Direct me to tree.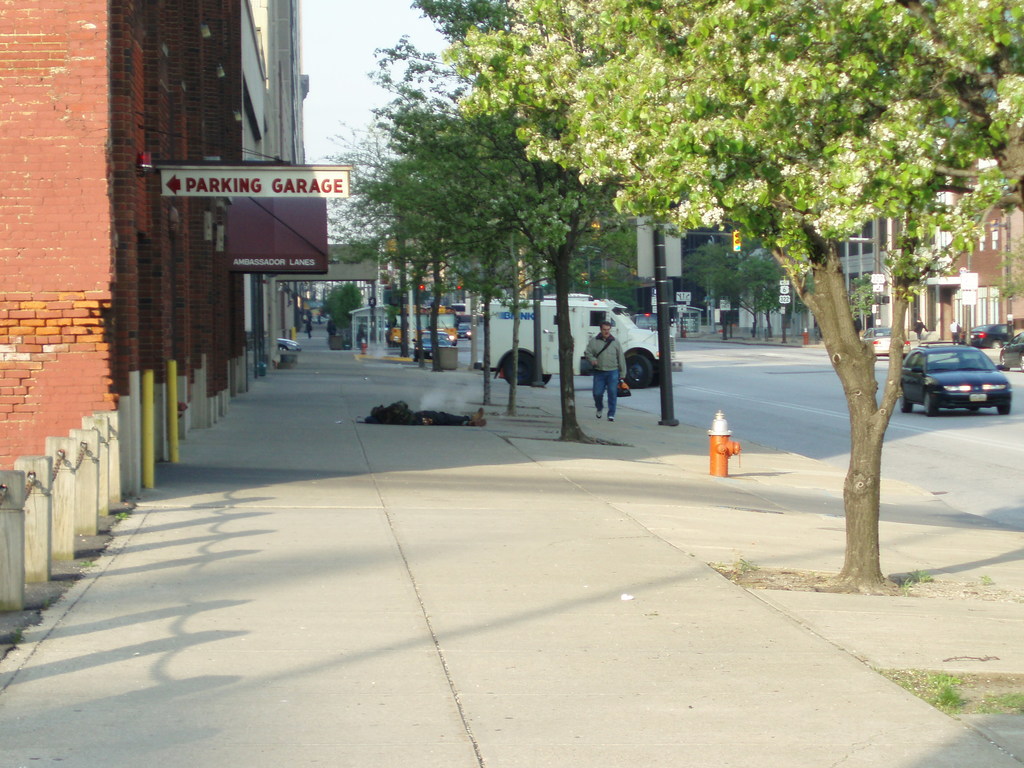
Direction: left=341, top=0, right=632, bottom=431.
